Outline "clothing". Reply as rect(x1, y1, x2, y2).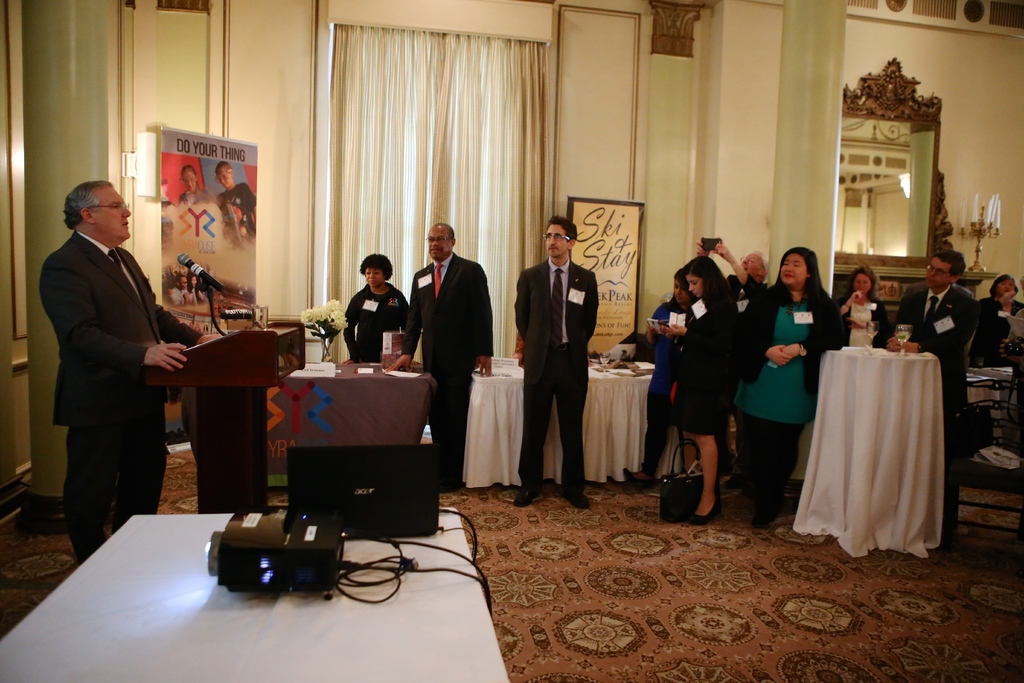
rect(35, 179, 188, 558).
